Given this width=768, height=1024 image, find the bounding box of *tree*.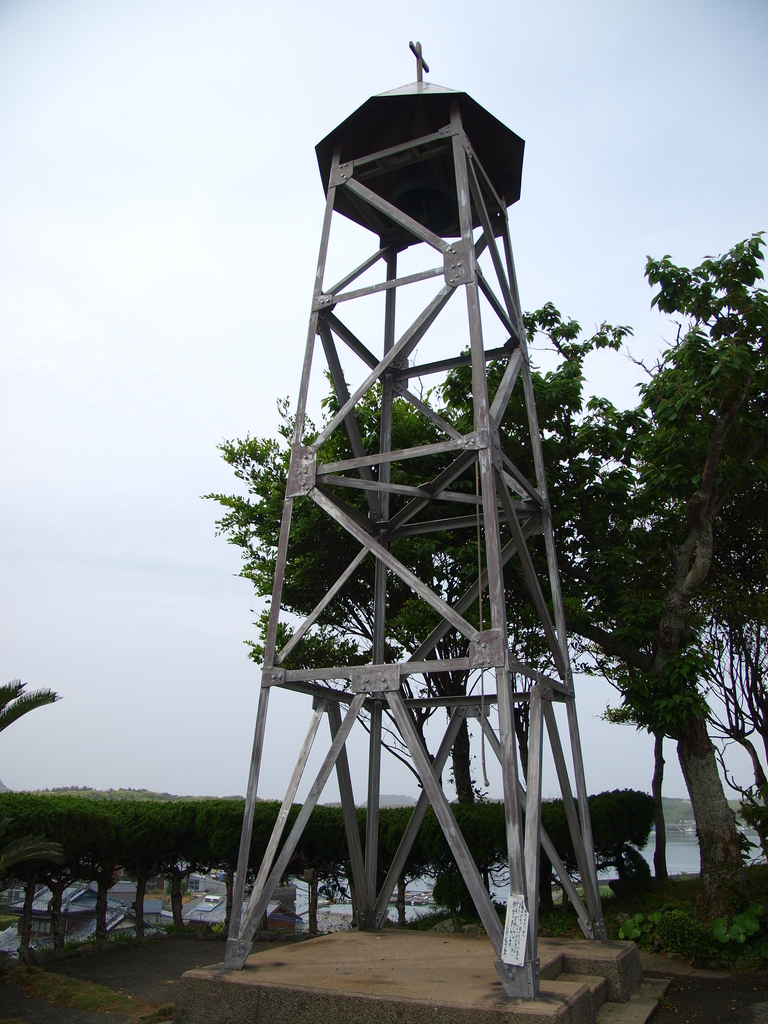
28,783,126,958.
